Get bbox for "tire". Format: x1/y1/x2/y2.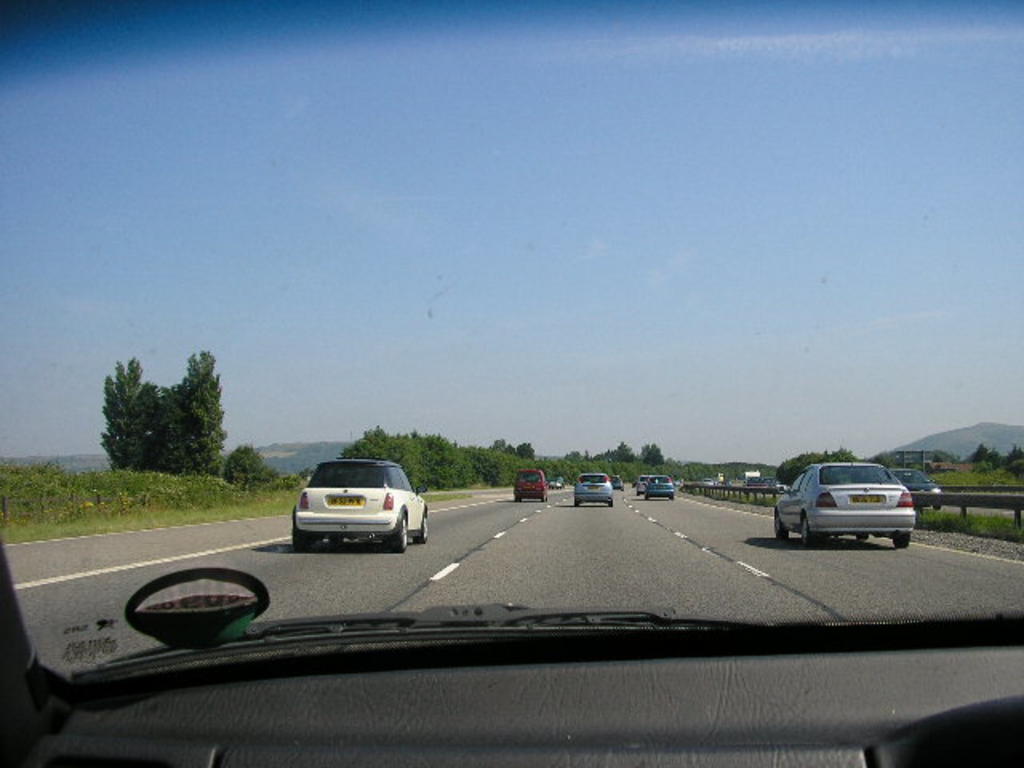
542/490/546/504.
